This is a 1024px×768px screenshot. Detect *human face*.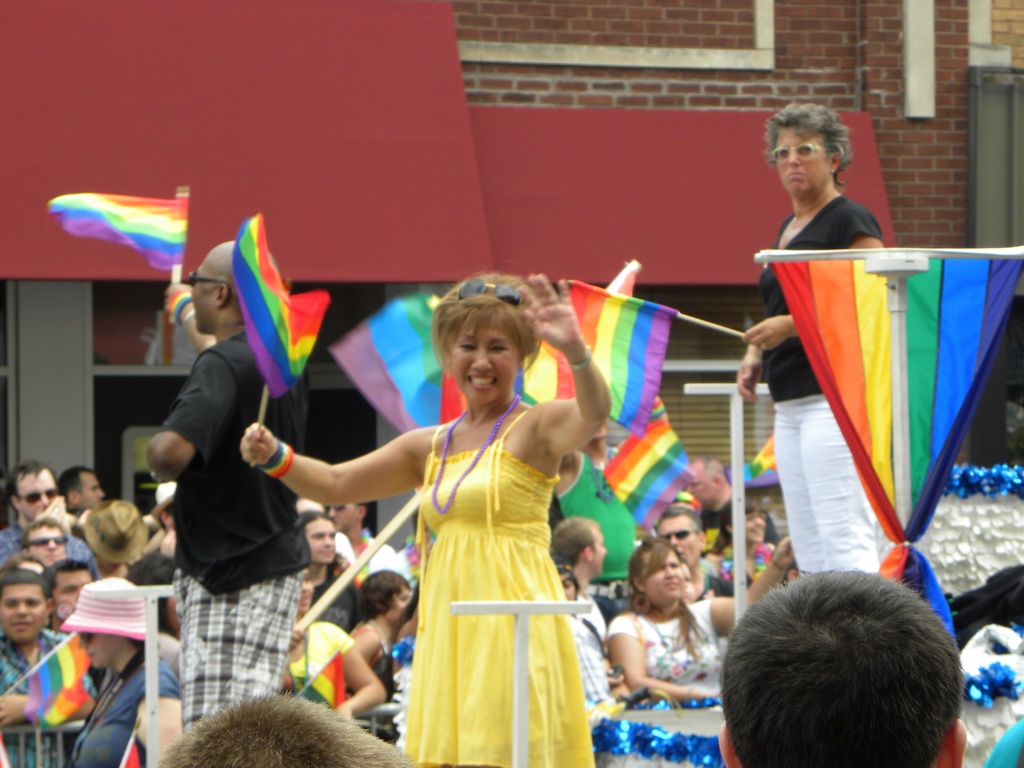
[659,519,699,570].
